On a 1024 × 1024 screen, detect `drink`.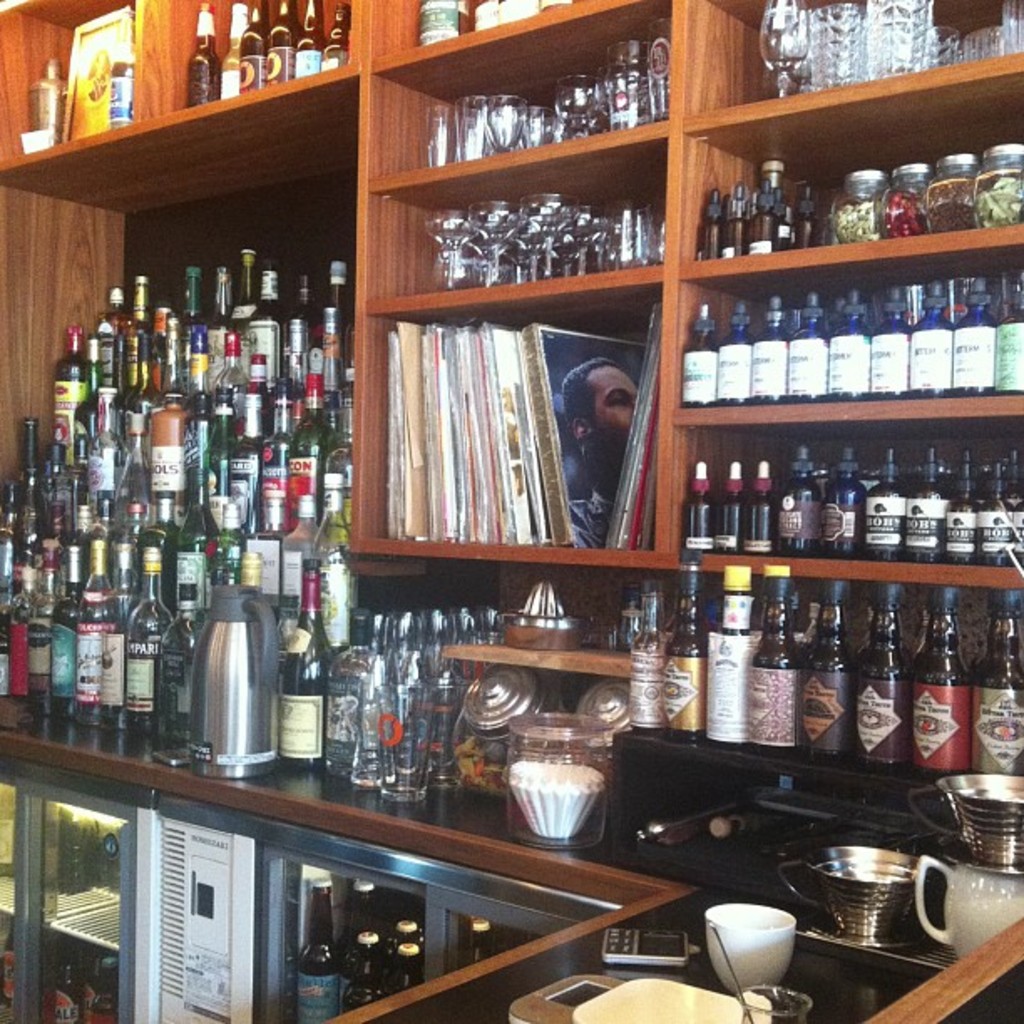
bbox=[1001, 296, 1022, 390].
